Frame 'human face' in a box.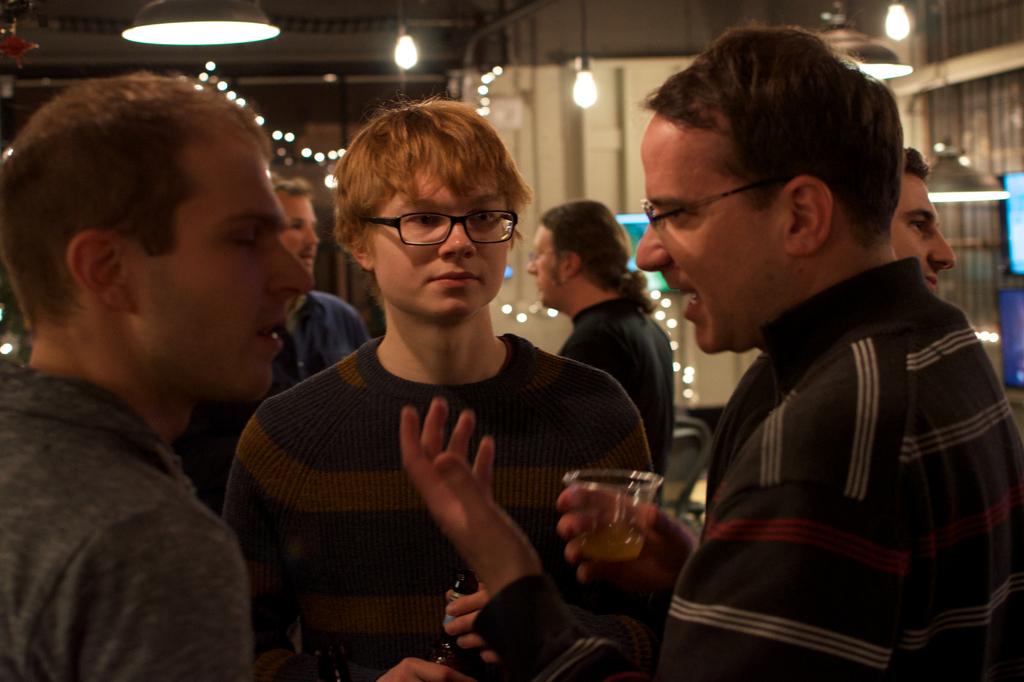
BBox(637, 115, 794, 360).
